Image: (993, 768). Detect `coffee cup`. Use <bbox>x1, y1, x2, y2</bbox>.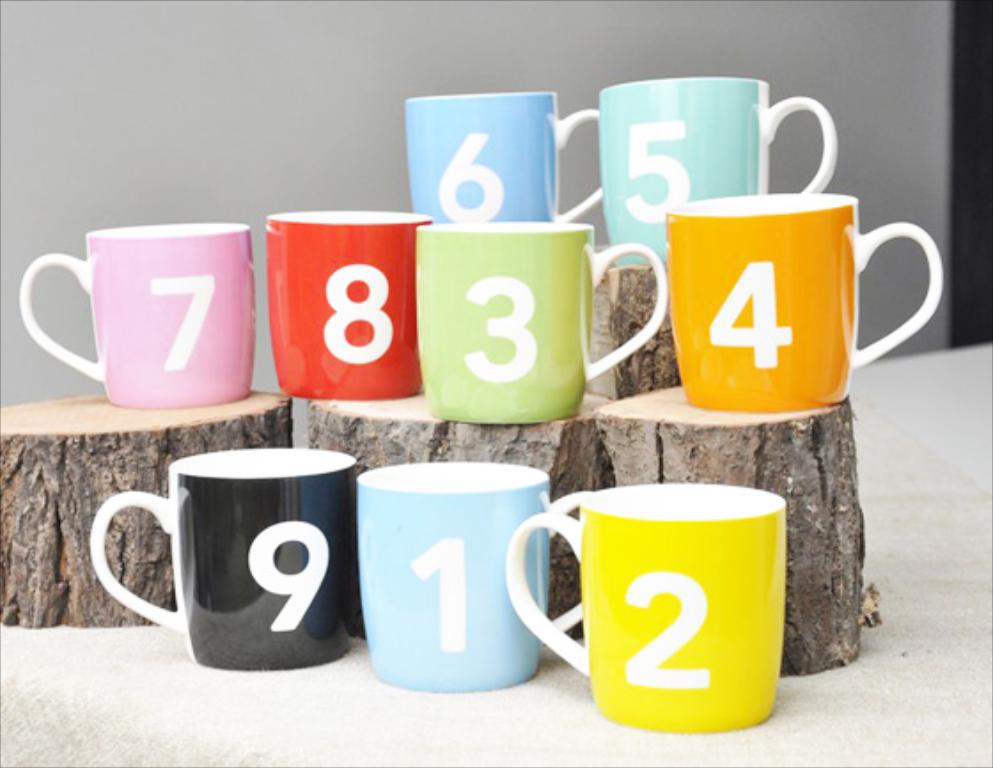
<bbox>504, 479, 786, 738</bbox>.
